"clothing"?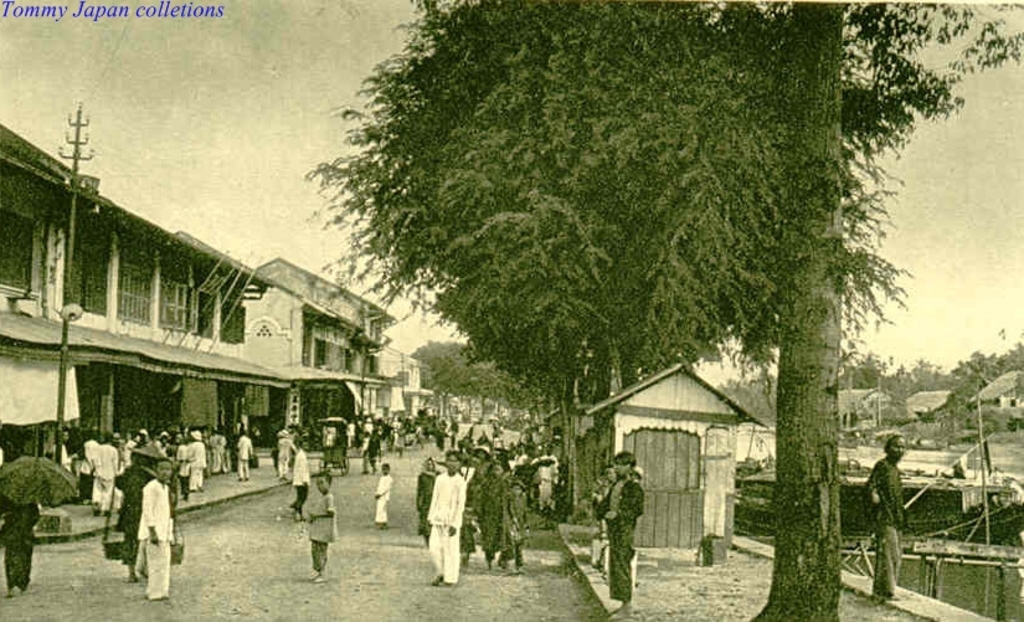
x1=74 y1=439 x2=94 y2=499
